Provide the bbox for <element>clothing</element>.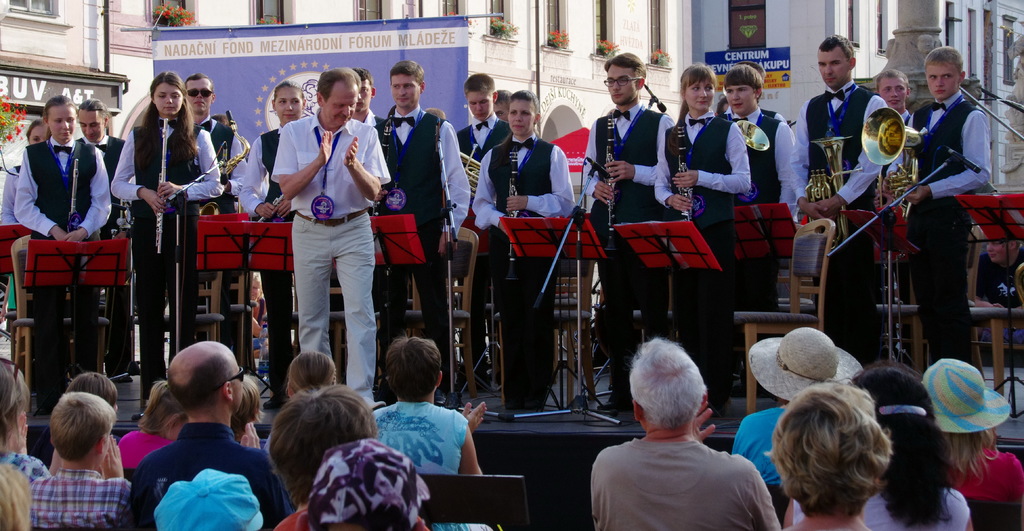
select_region(30, 464, 127, 530).
